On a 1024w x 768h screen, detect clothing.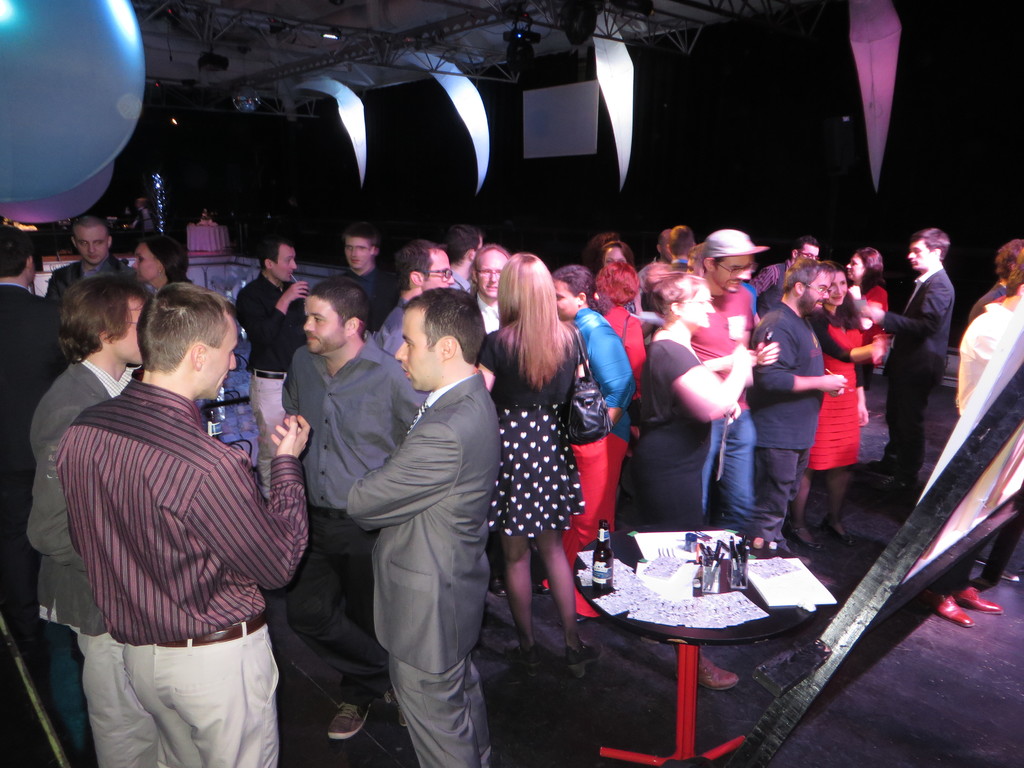
(left=45, top=254, right=141, bottom=308).
